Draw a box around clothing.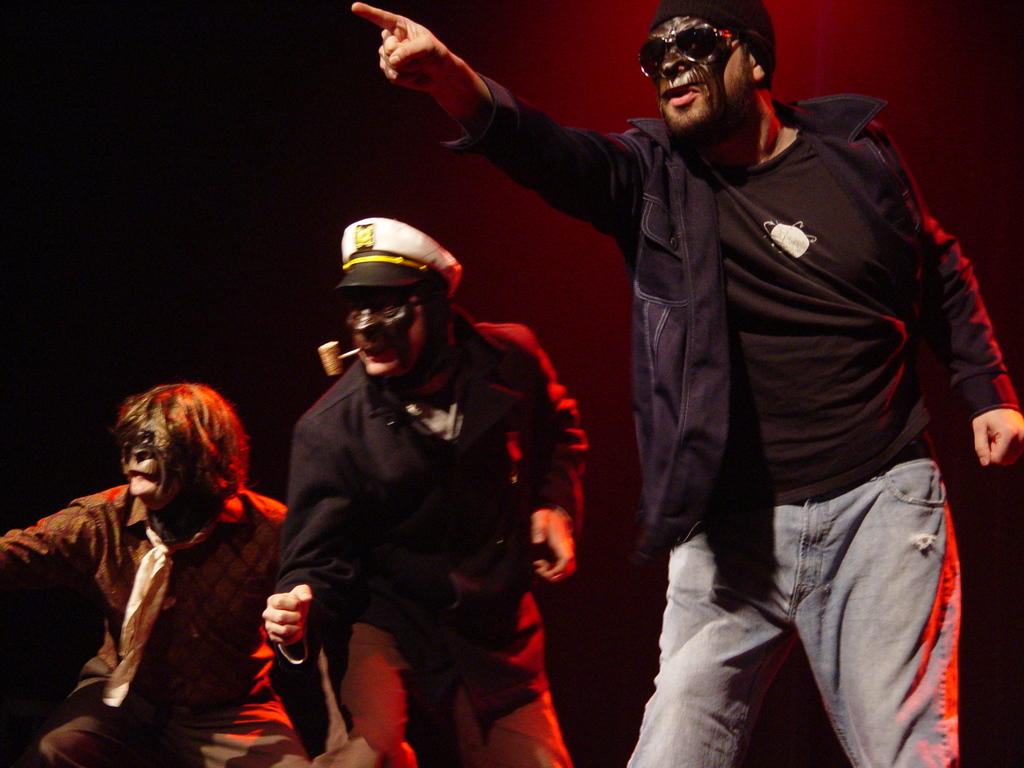
[x1=437, y1=90, x2=1023, y2=548].
